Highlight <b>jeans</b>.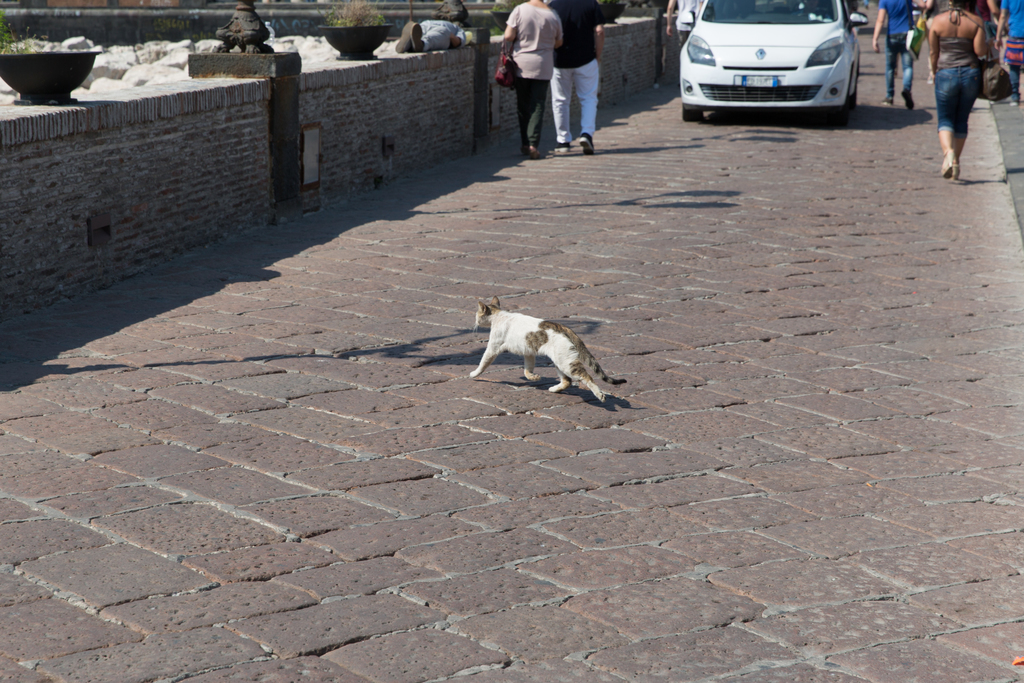
Highlighted region: [x1=930, y1=49, x2=1001, y2=128].
